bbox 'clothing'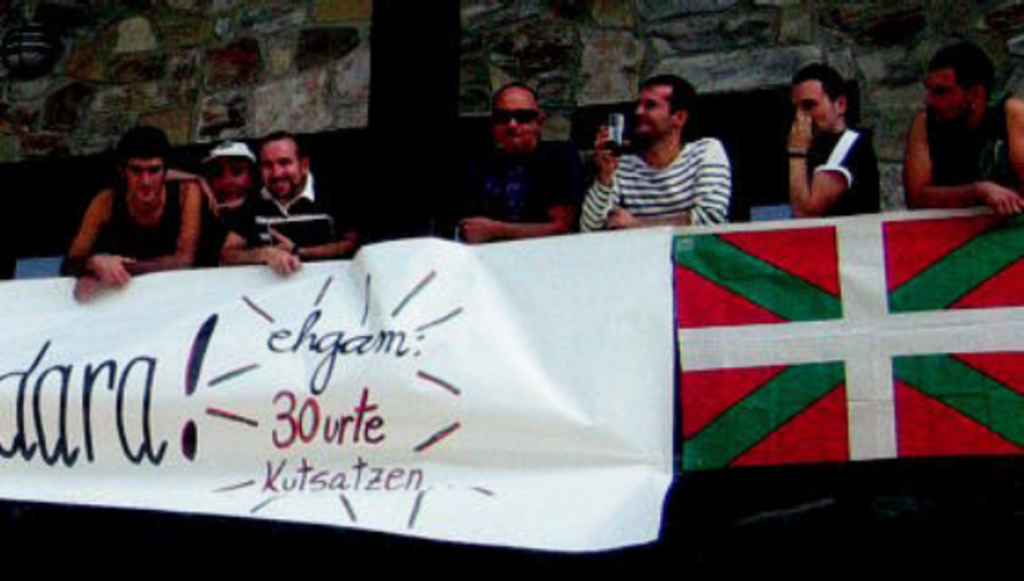
crop(923, 93, 1013, 194)
